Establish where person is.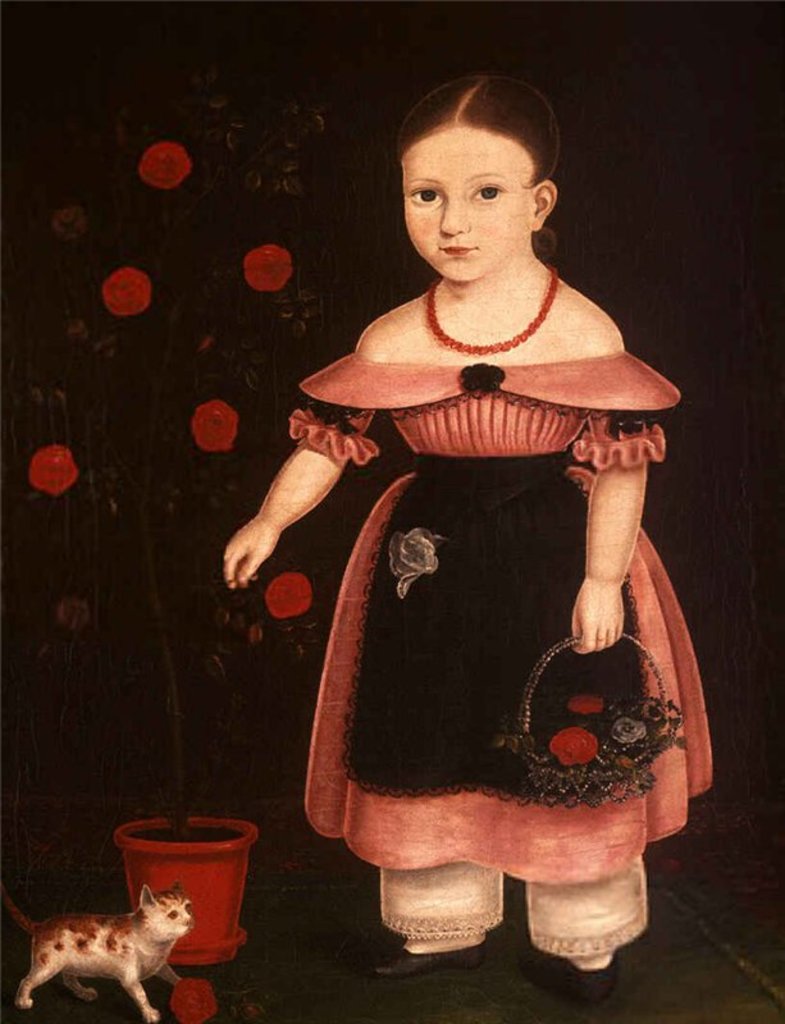
Established at (270, 105, 709, 970).
